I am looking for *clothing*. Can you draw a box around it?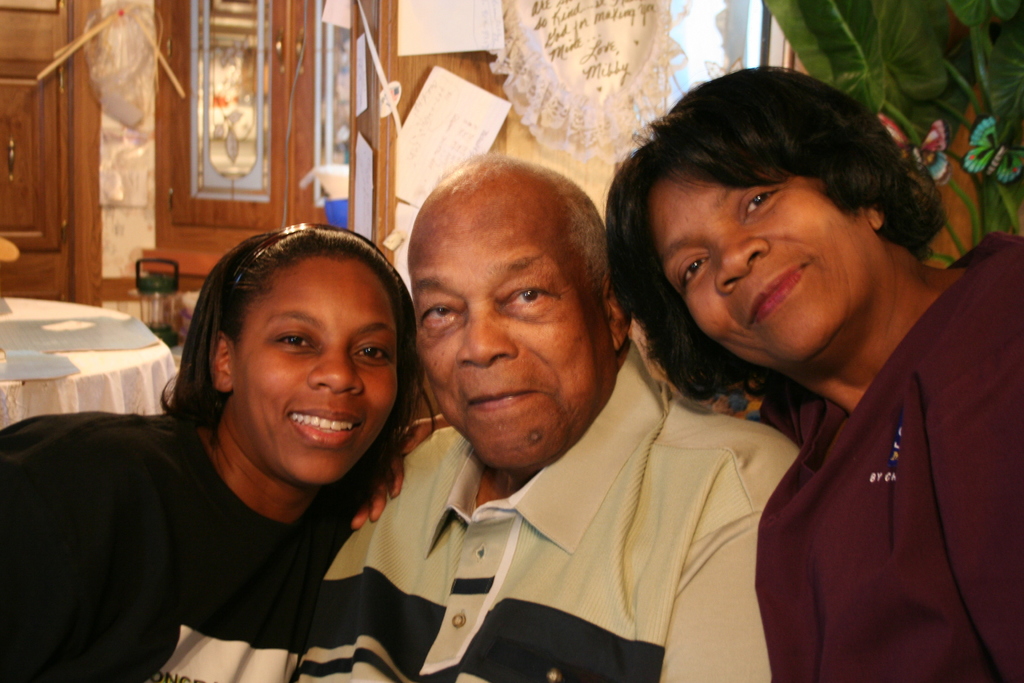
Sure, the bounding box is <box>700,213,1018,677</box>.
